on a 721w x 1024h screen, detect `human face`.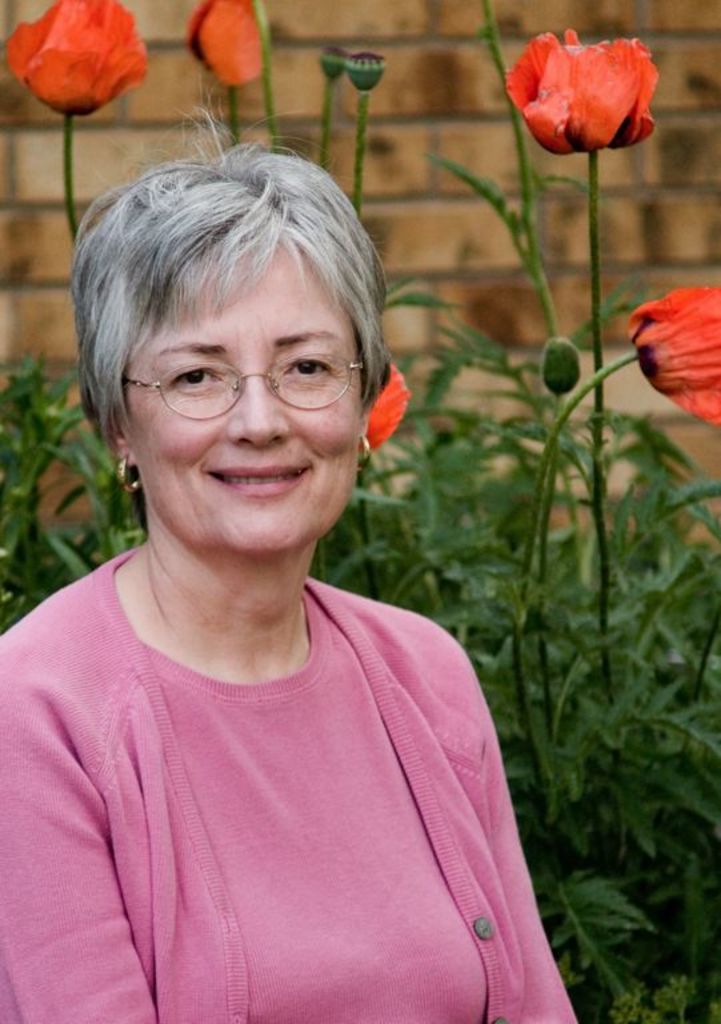
[132, 249, 361, 551].
